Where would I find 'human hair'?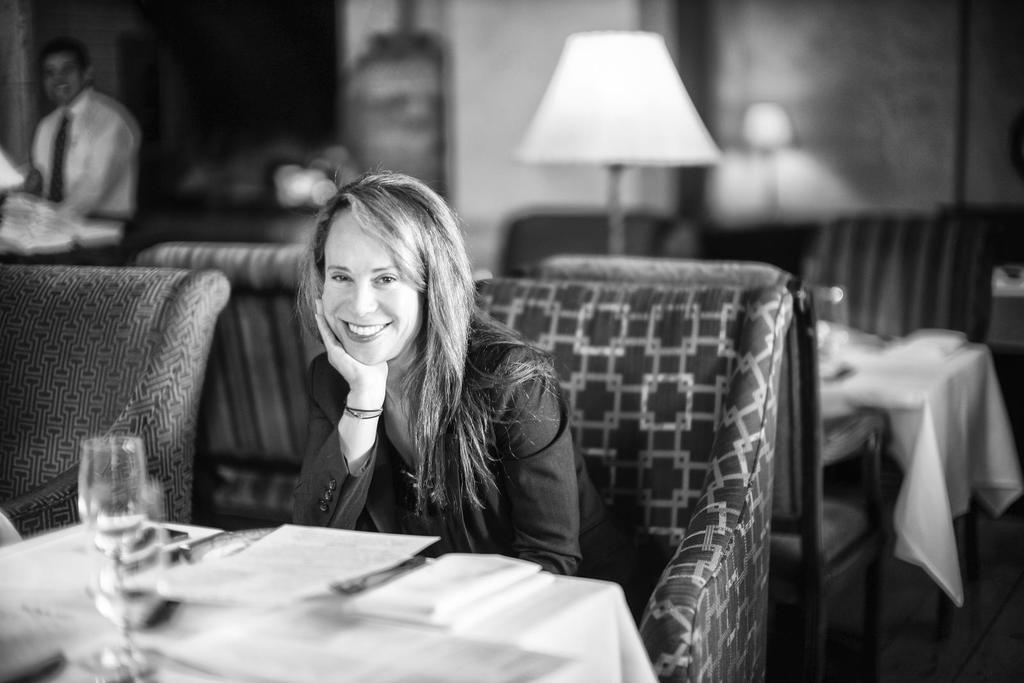
At <bbox>254, 188, 568, 543</bbox>.
